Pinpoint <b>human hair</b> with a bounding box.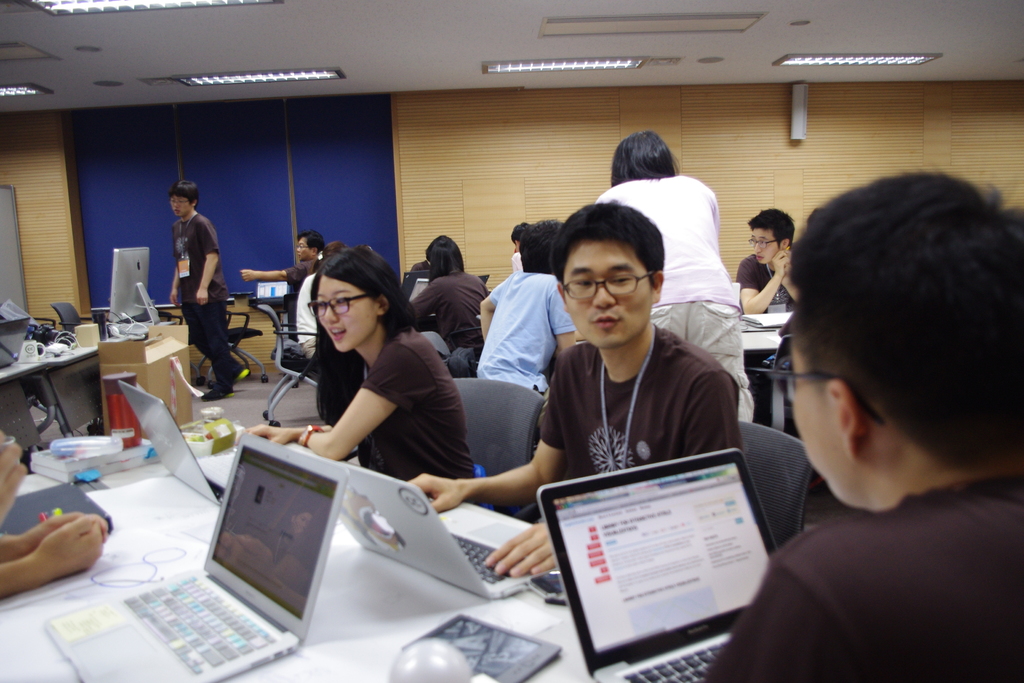
(x1=548, y1=195, x2=665, y2=291).
